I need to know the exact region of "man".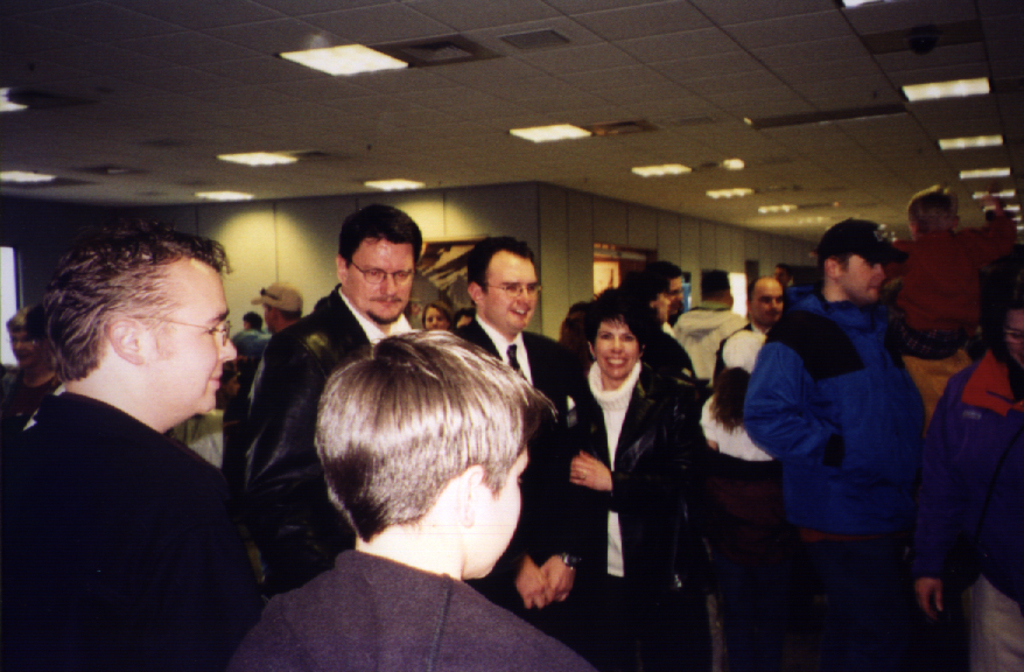
Region: <box>0,240,253,671</box>.
